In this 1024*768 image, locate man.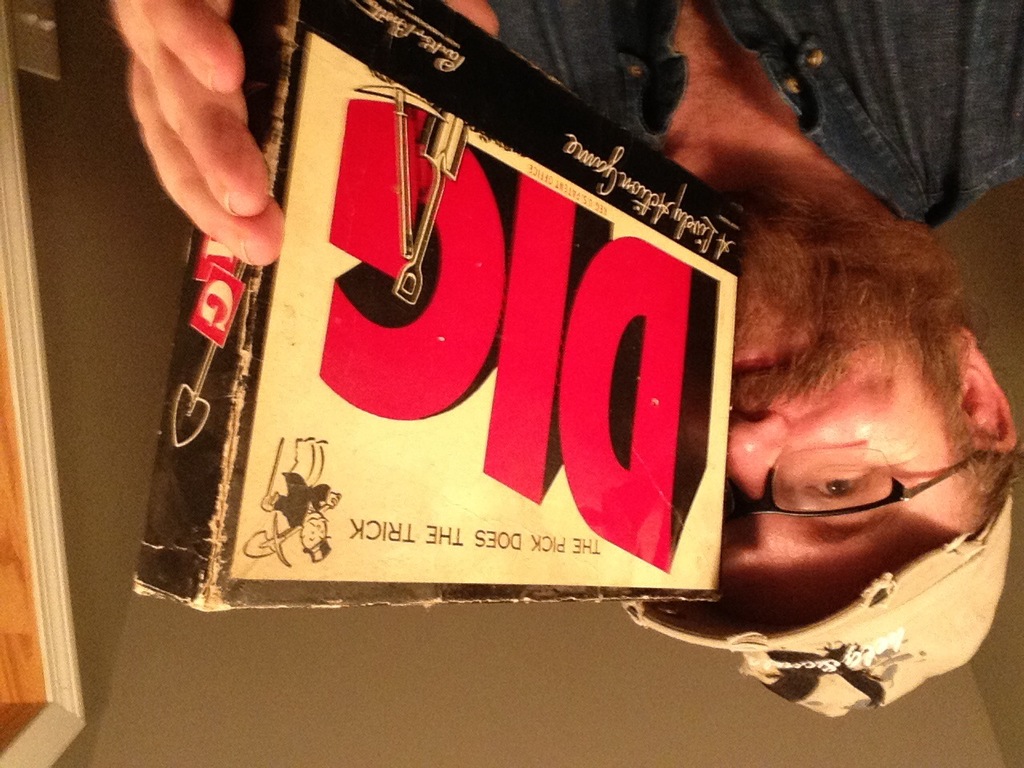
Bounding box: detection(115, 0, 1023, 714).
